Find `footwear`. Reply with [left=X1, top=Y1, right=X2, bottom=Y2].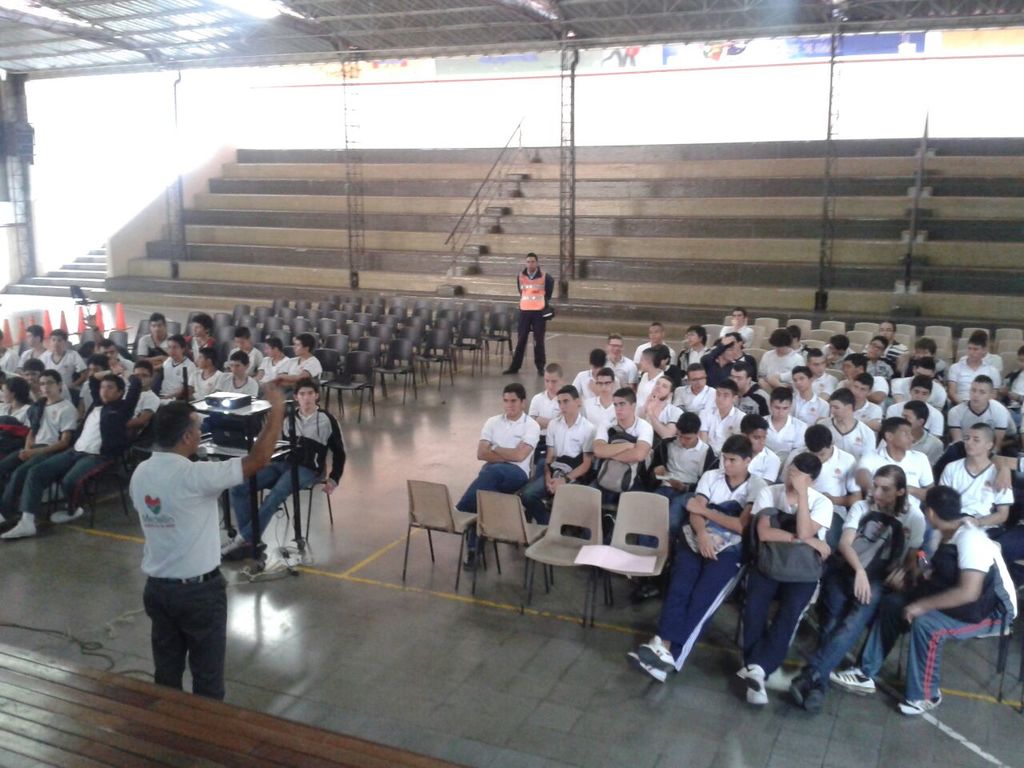
[left=831, top=663, right=878, bottom=698].
